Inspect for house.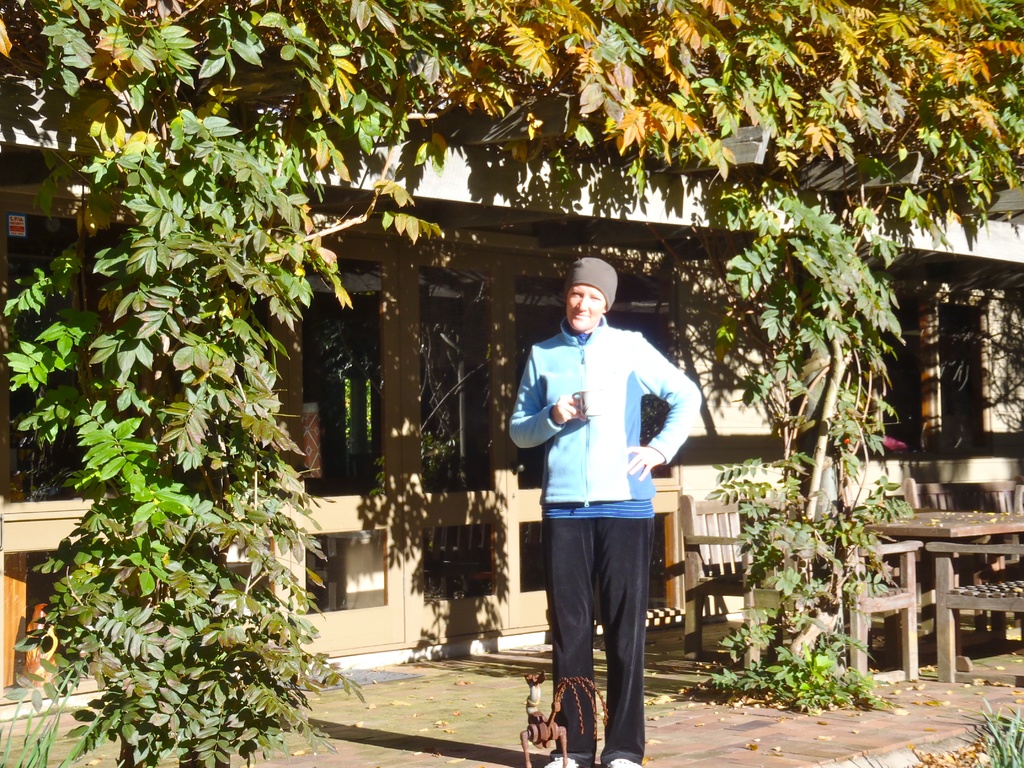
Inspection: x1=0, y1=113, x2=1023, y2=695.
